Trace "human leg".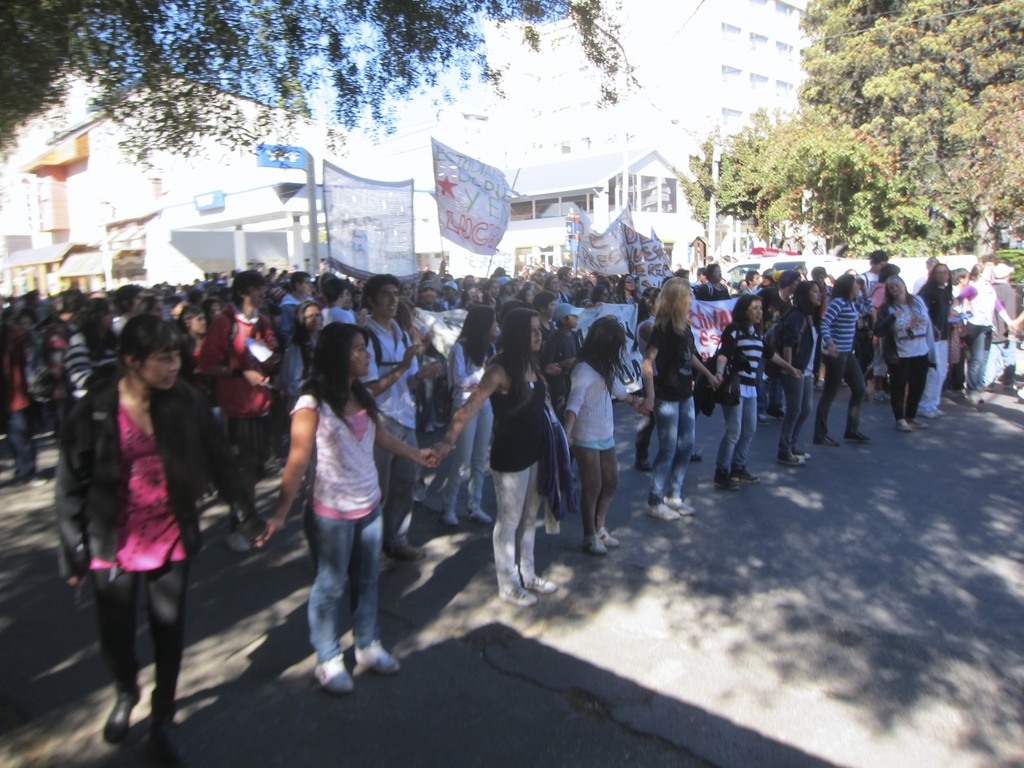
Traced to <region>529, 465, 555, 581</region>.
